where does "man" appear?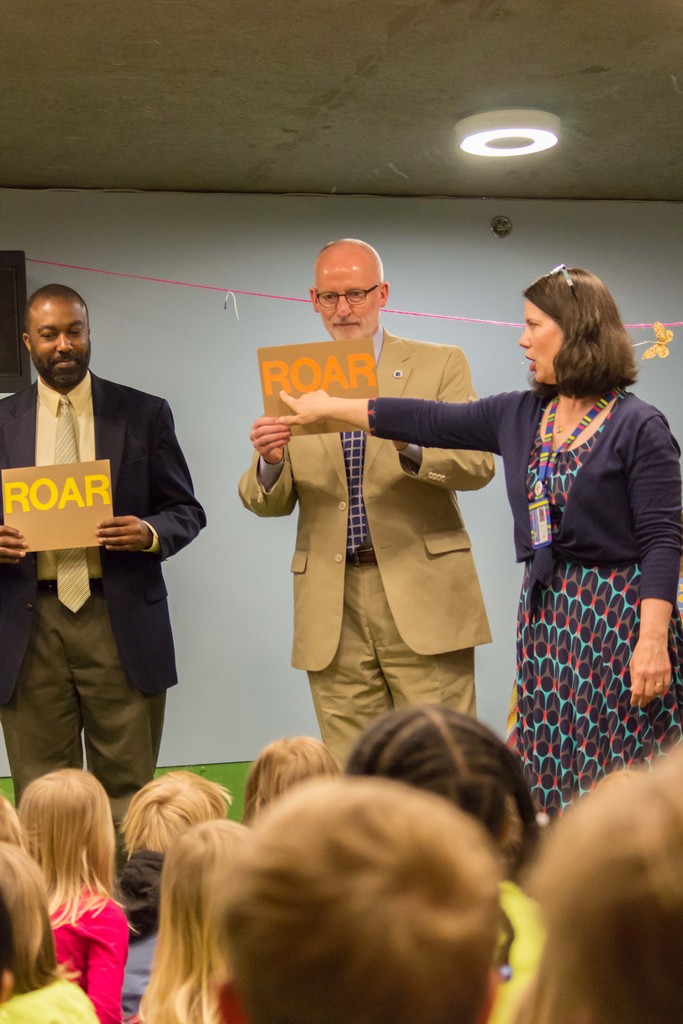
Appears at l=232, t=241, r=495, b=774.
